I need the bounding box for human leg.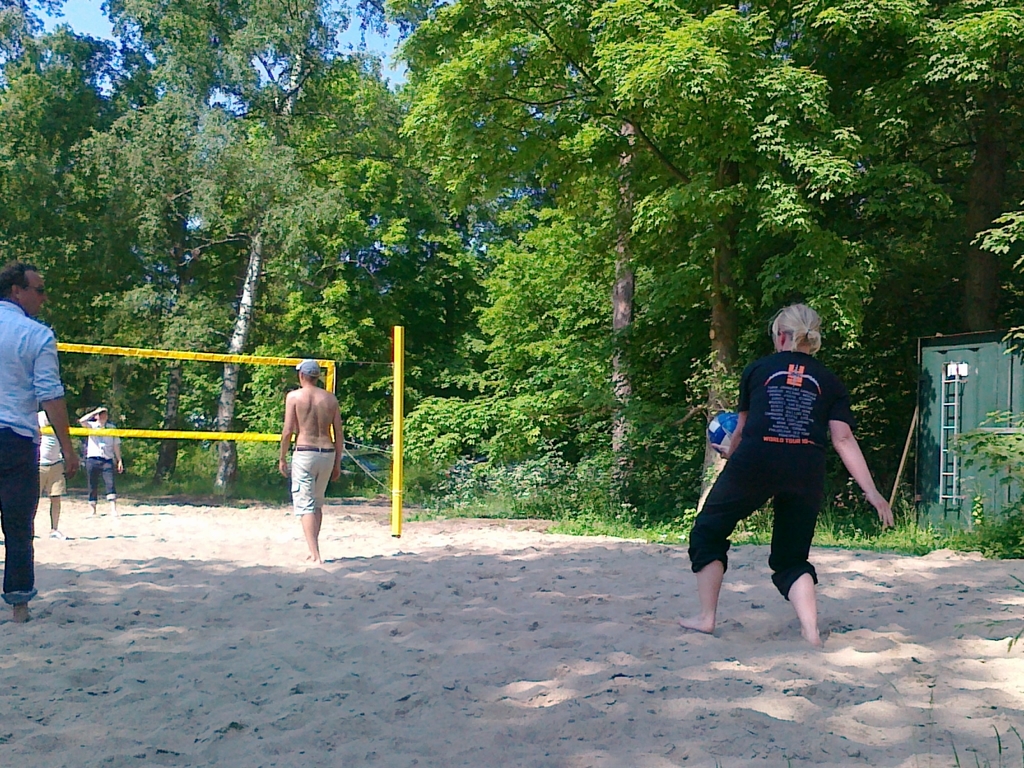
Here it is: 0 432 43 622.
